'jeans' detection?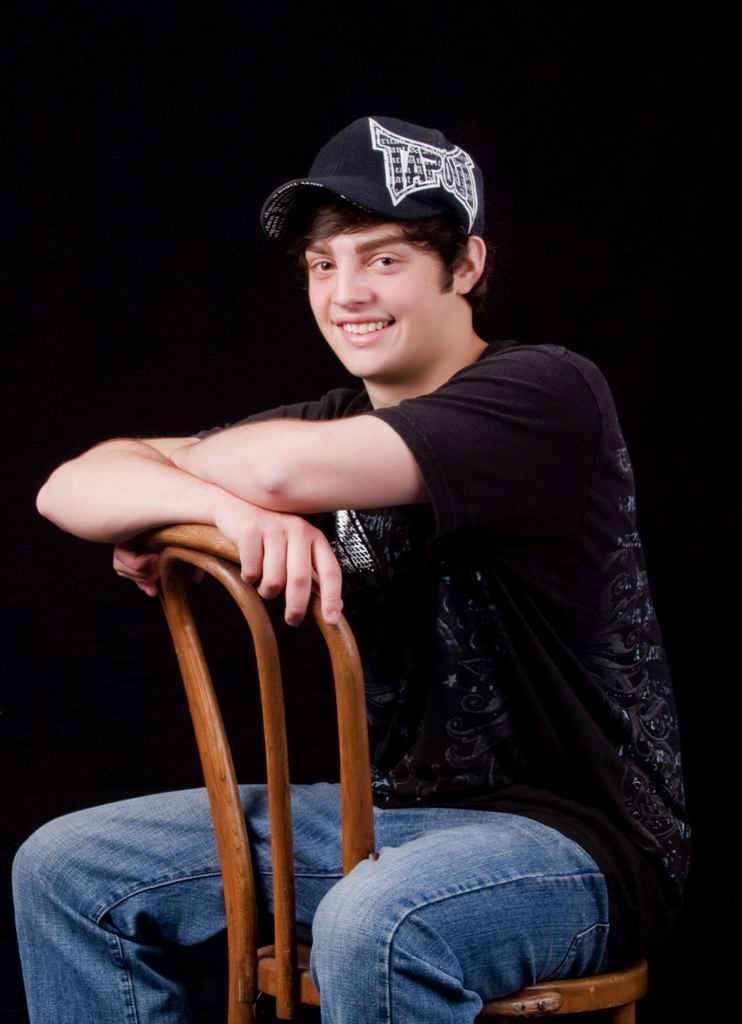
(12,784,604,1022)
